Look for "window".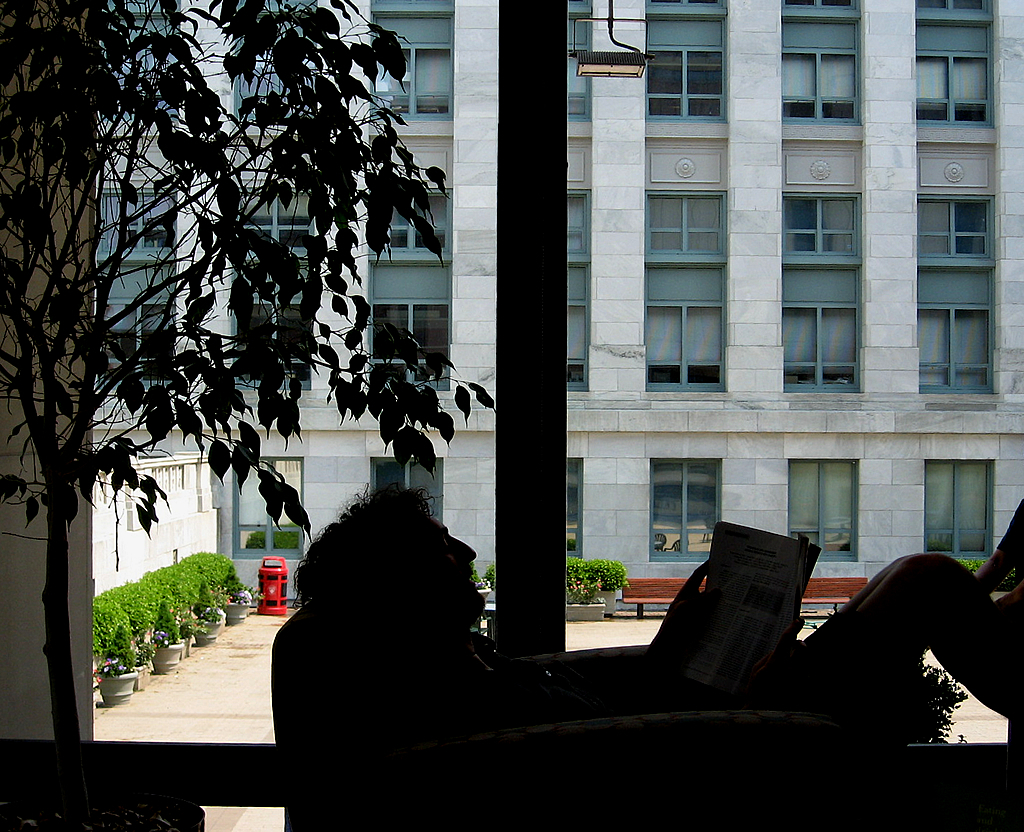
Found: 224,195,324,395.
